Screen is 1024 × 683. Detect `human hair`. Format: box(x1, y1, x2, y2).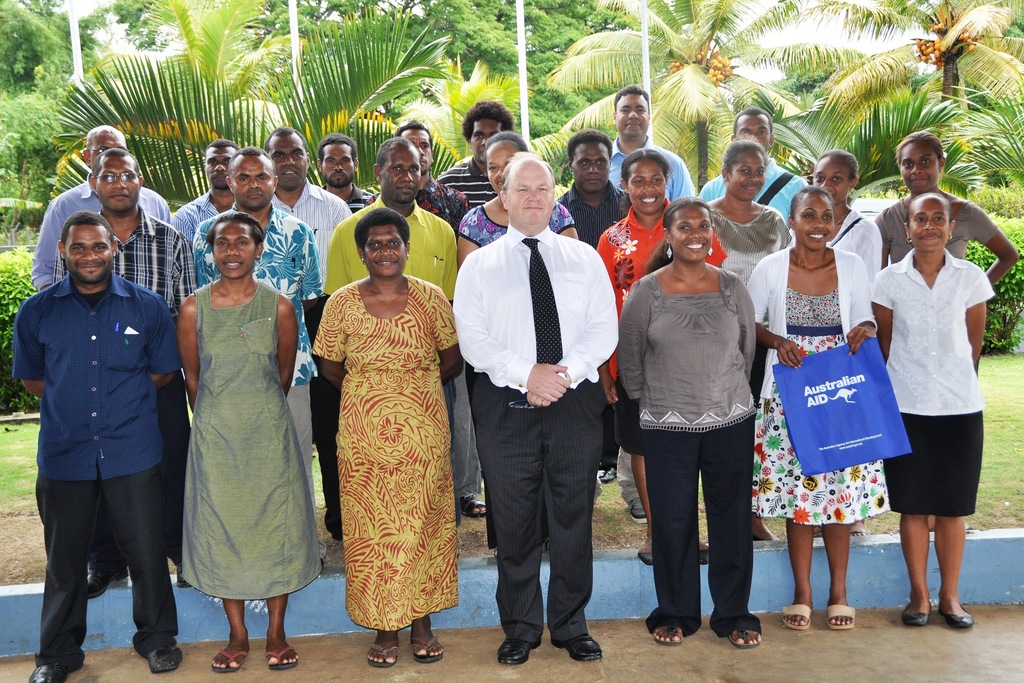
box(566, 129, 614, 165).
